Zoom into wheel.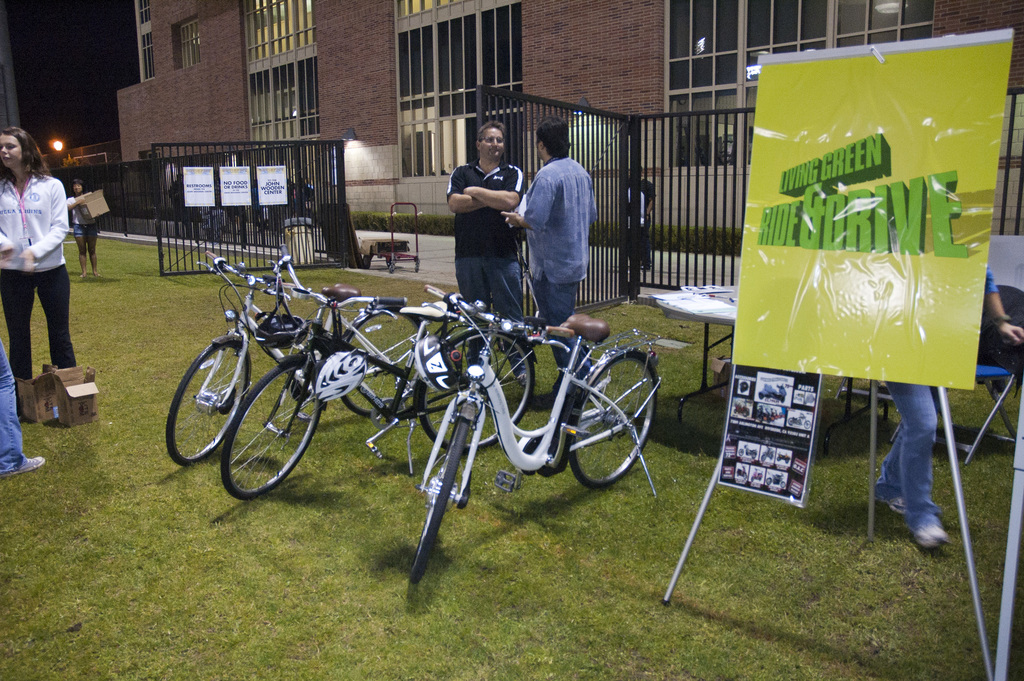
Zoom target: select_region(337, 313, 431, 416).
